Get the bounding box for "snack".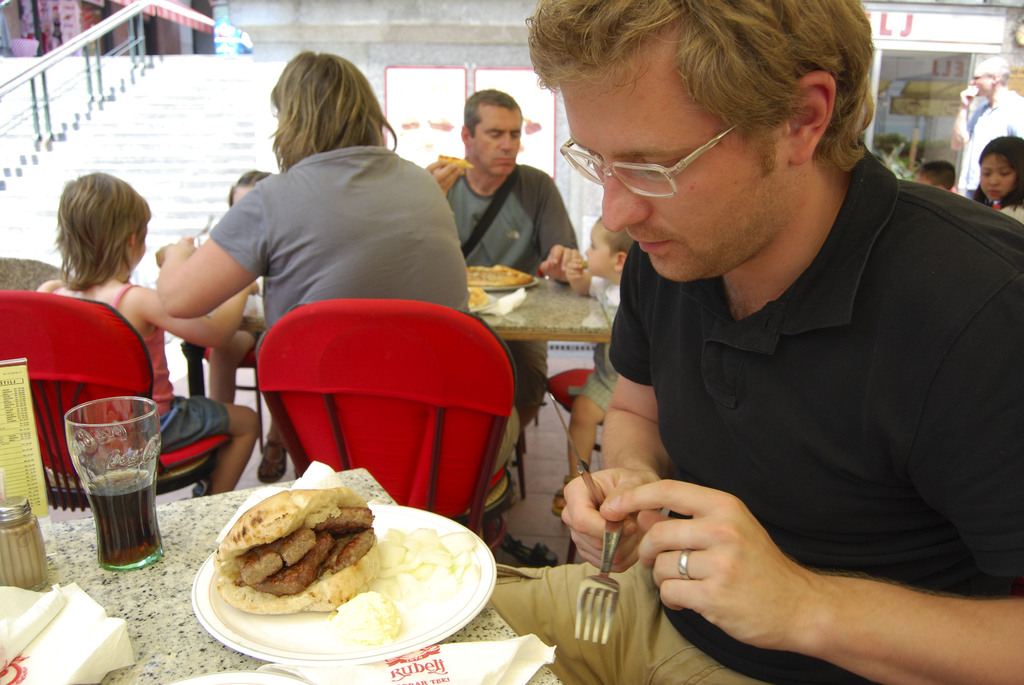
Rect(468, 287, 488, 310).
